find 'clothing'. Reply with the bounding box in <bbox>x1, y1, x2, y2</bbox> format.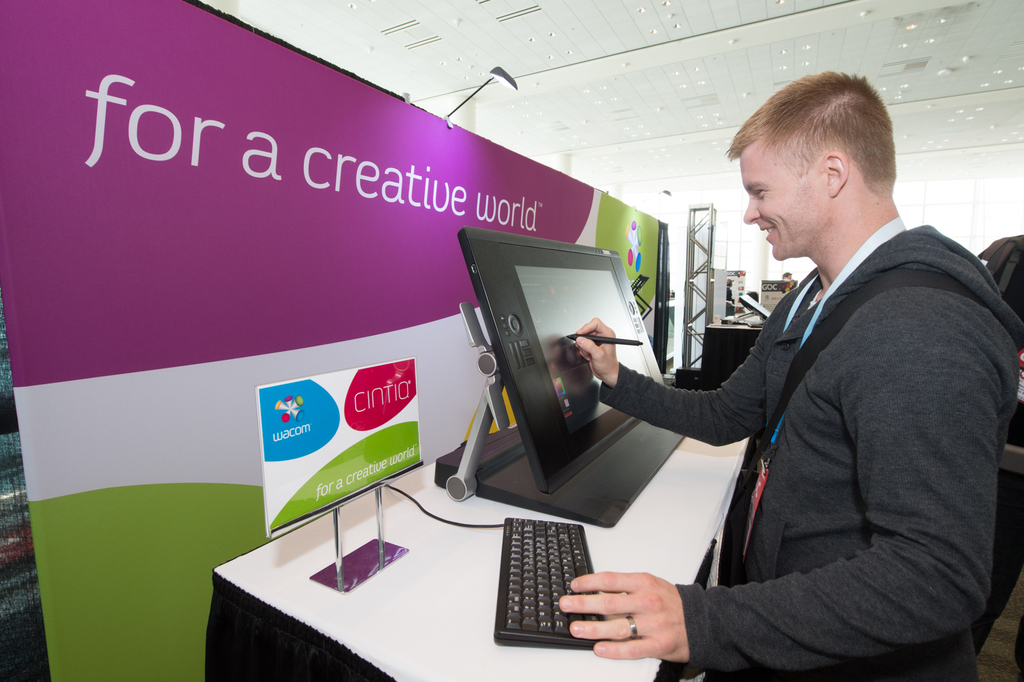
<bbox>596, 211, 1023, 681</bbox>.
